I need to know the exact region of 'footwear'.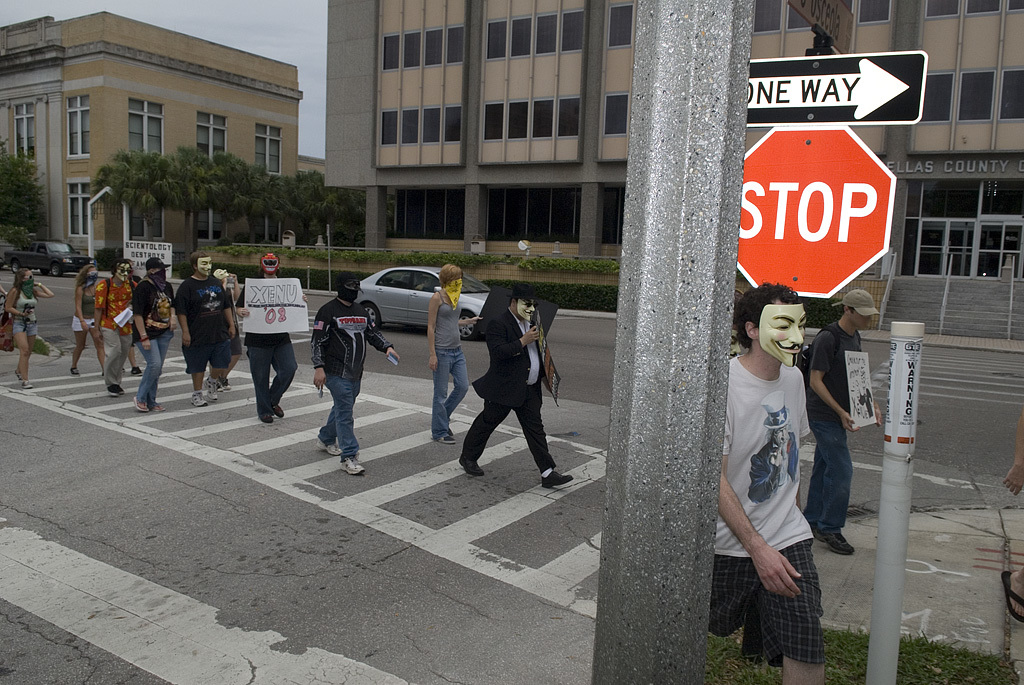
Region: left=436, top=435, right=457, bottom=447.
